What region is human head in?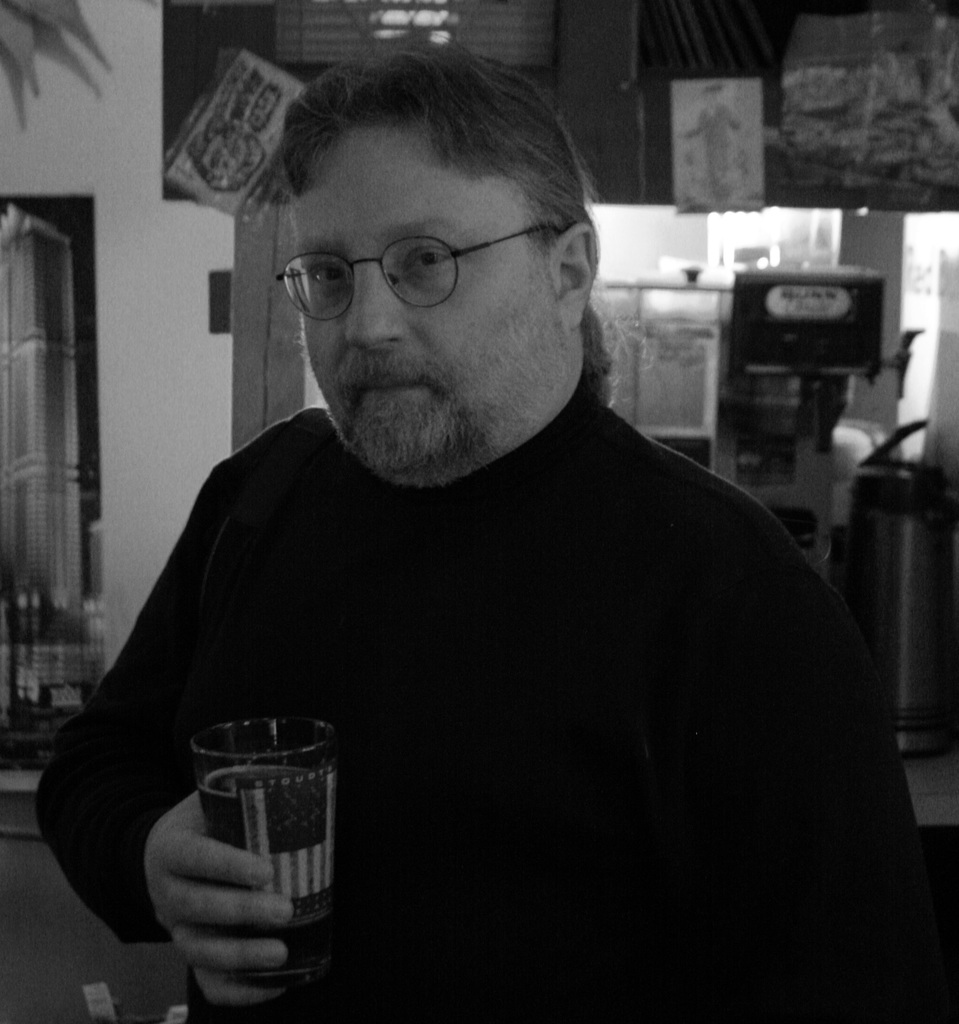
bbox=(231, 45, 616, 433).
